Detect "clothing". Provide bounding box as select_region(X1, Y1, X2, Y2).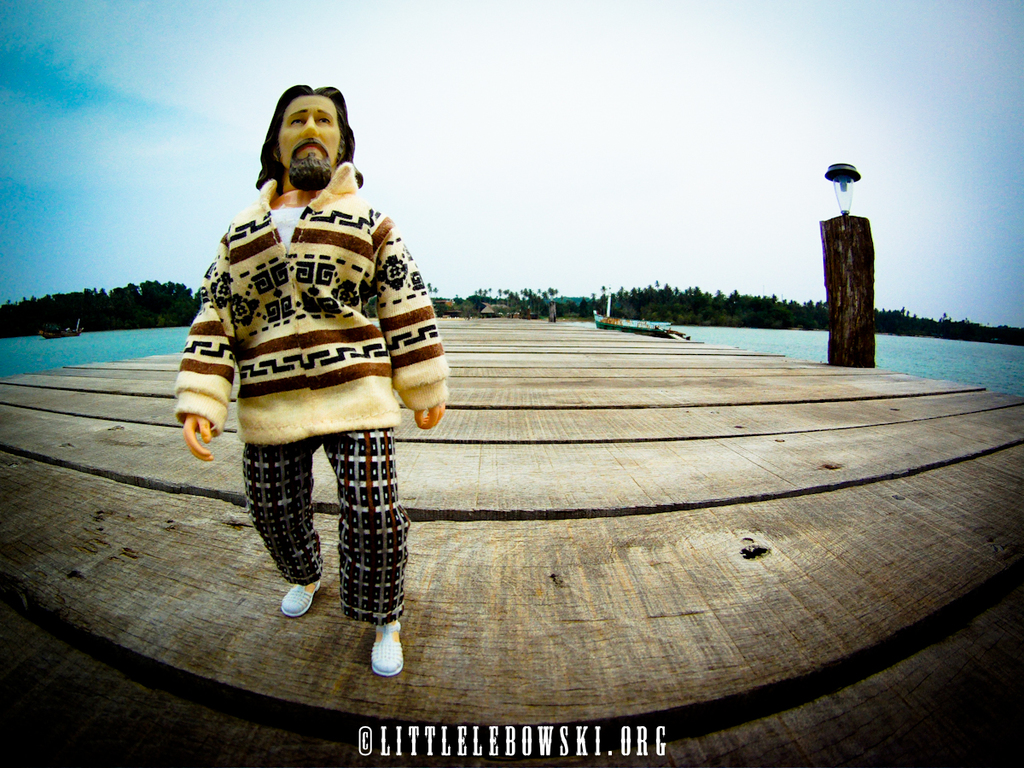
select_region(172, 161, 451, 625).
